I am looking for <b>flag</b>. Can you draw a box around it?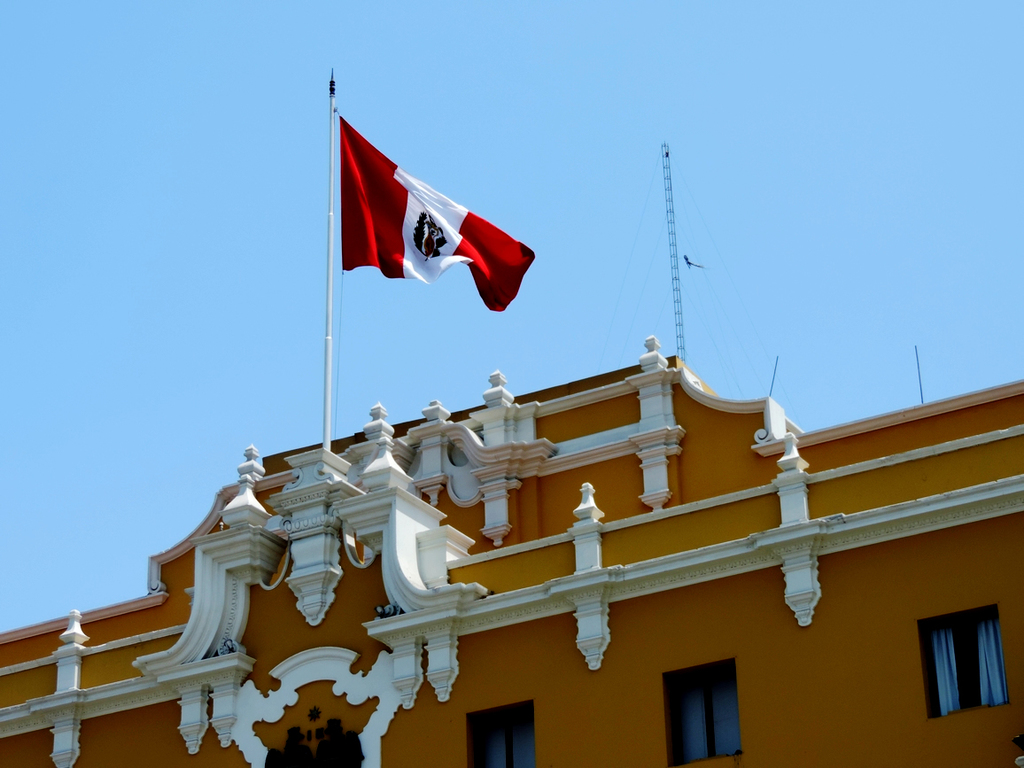
Sure, the bounding box is BBox(337, 100, 533, 314).
